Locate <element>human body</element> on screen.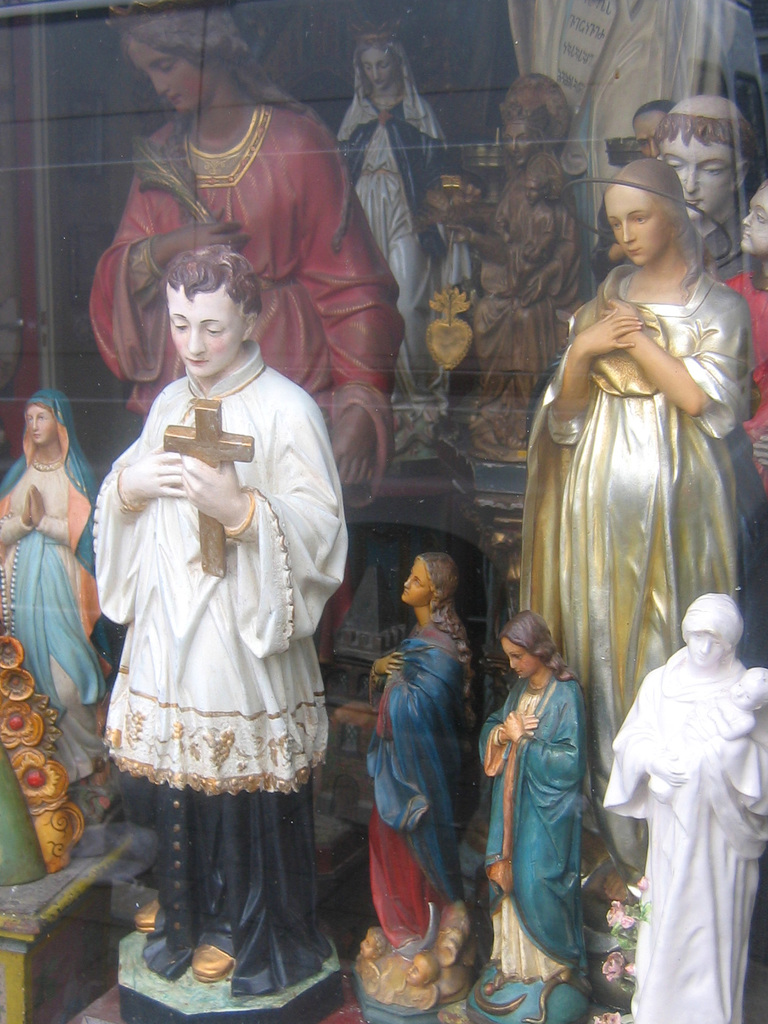
On screen at pyautogui.locateOnScreen(443, 84, 584, 459).
